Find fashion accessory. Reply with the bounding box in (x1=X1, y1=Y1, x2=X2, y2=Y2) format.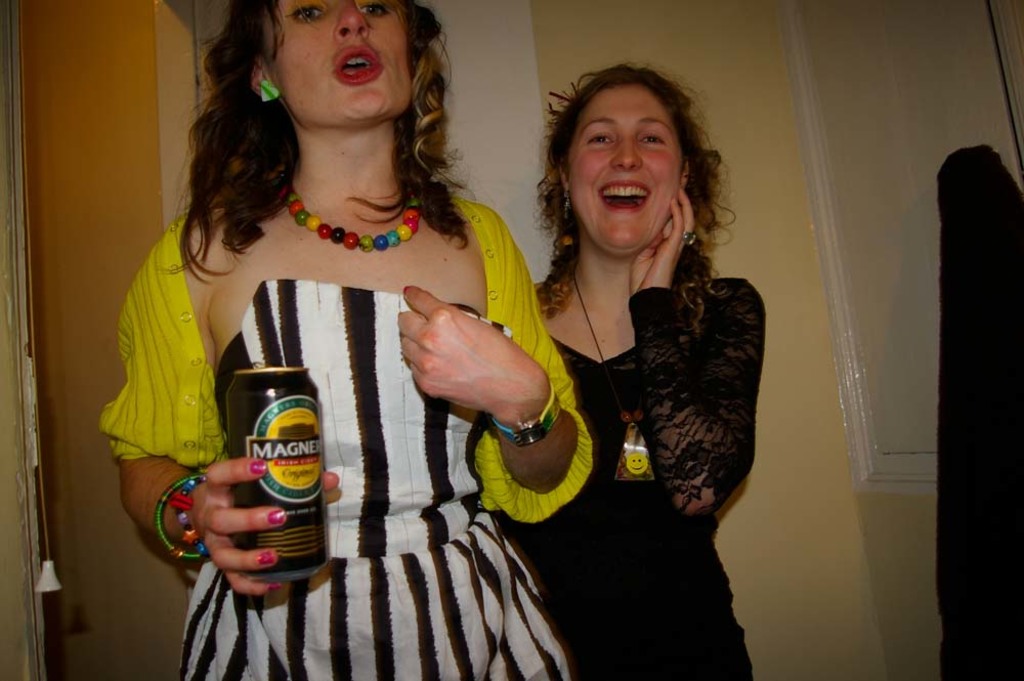
(x1=559, y1=189, x2=578, y2=220).
